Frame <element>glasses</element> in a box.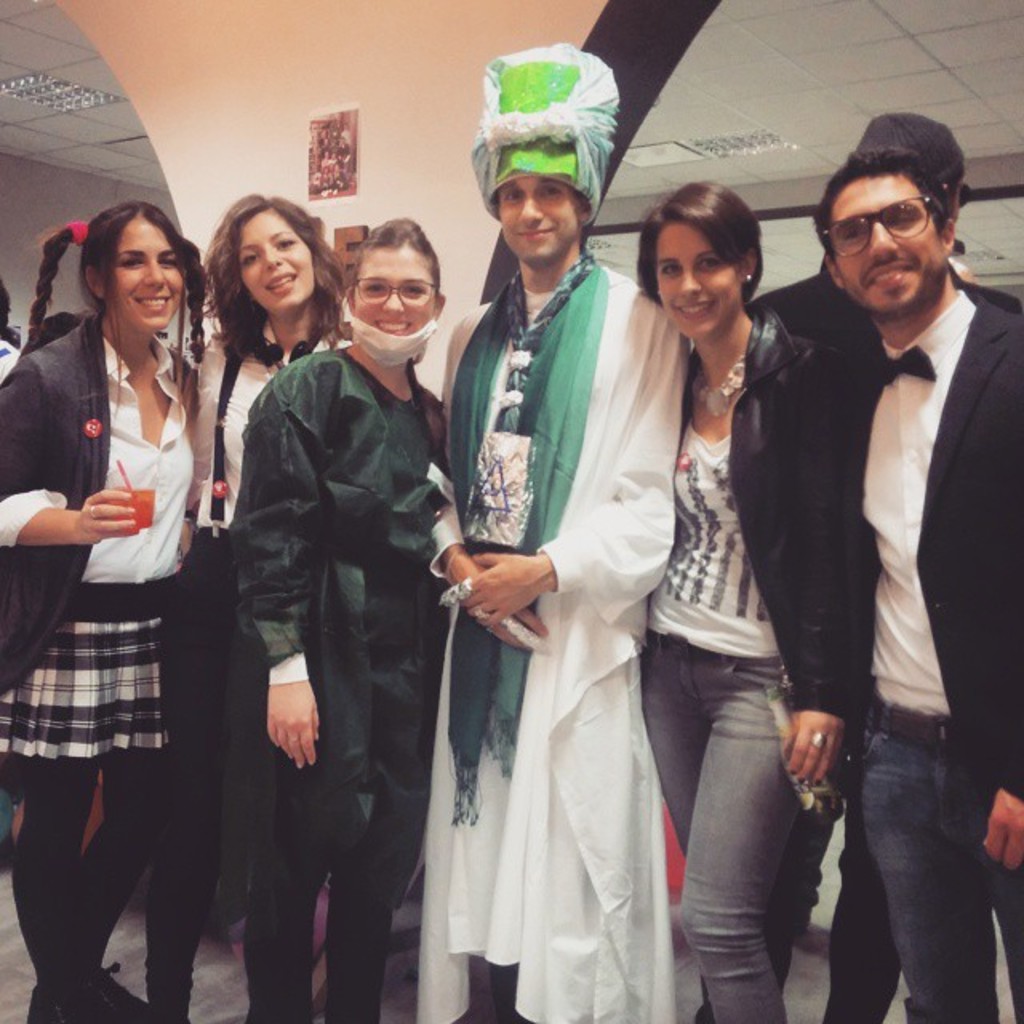
(x1=347, y1=275, x2=438, y2=304).
